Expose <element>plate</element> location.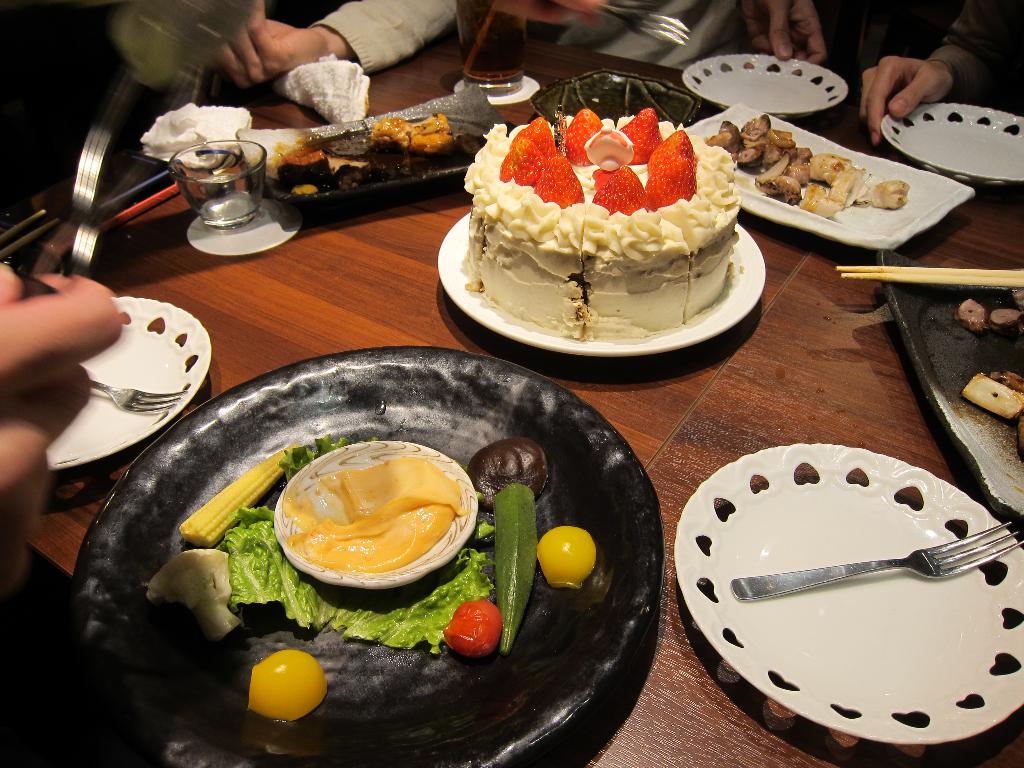
Exposed at [x1=239, y1=81, x2=520, y2=213].
